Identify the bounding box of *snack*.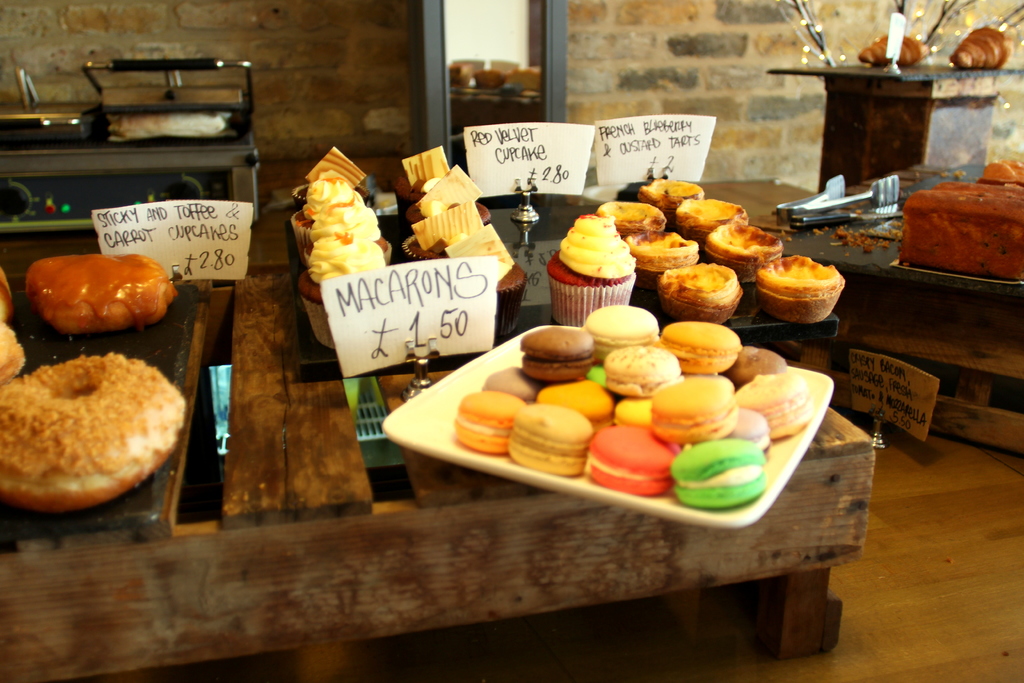
l=954, t=26, r=1013, b=70.
